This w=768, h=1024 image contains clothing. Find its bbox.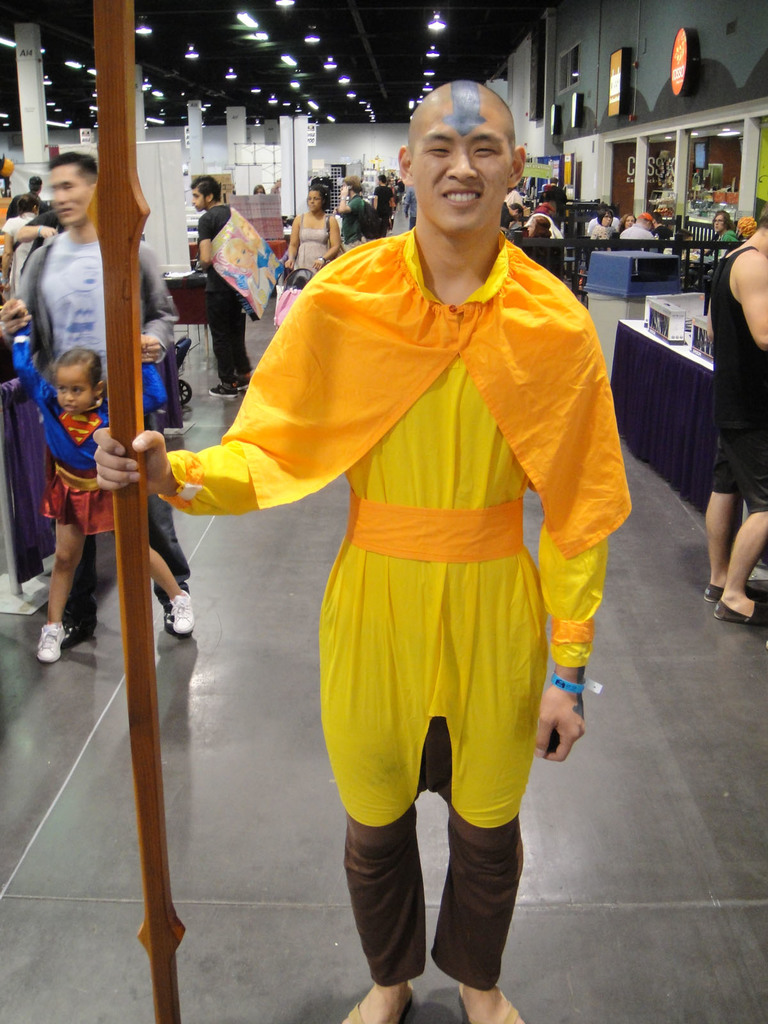
(712,232,767,433).
